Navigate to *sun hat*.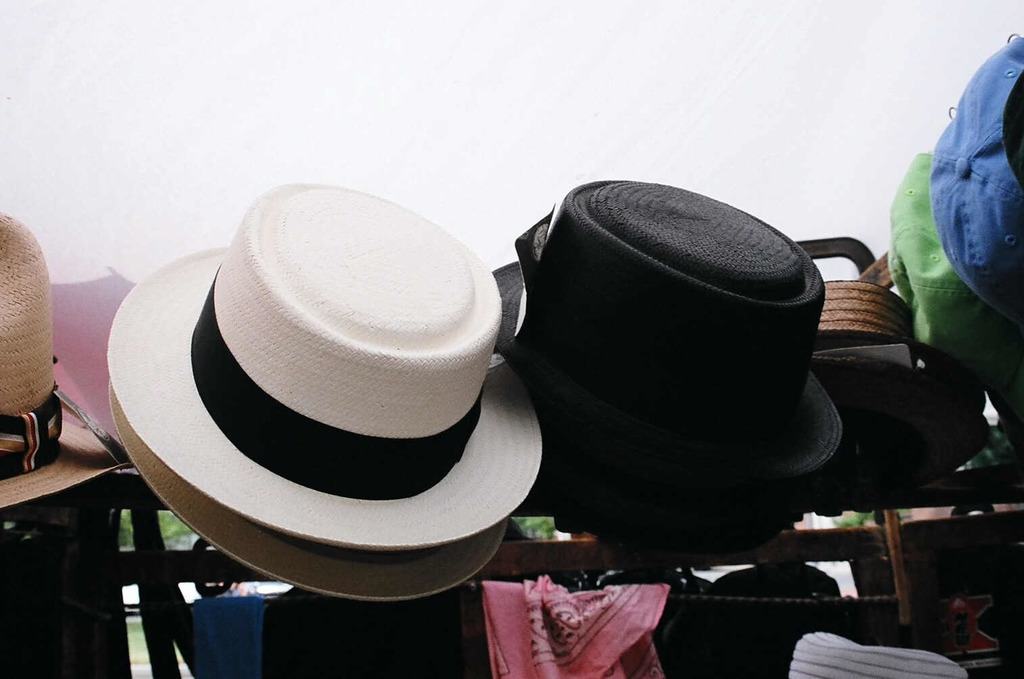
Navigation target: (0, 213, 65, 484).
